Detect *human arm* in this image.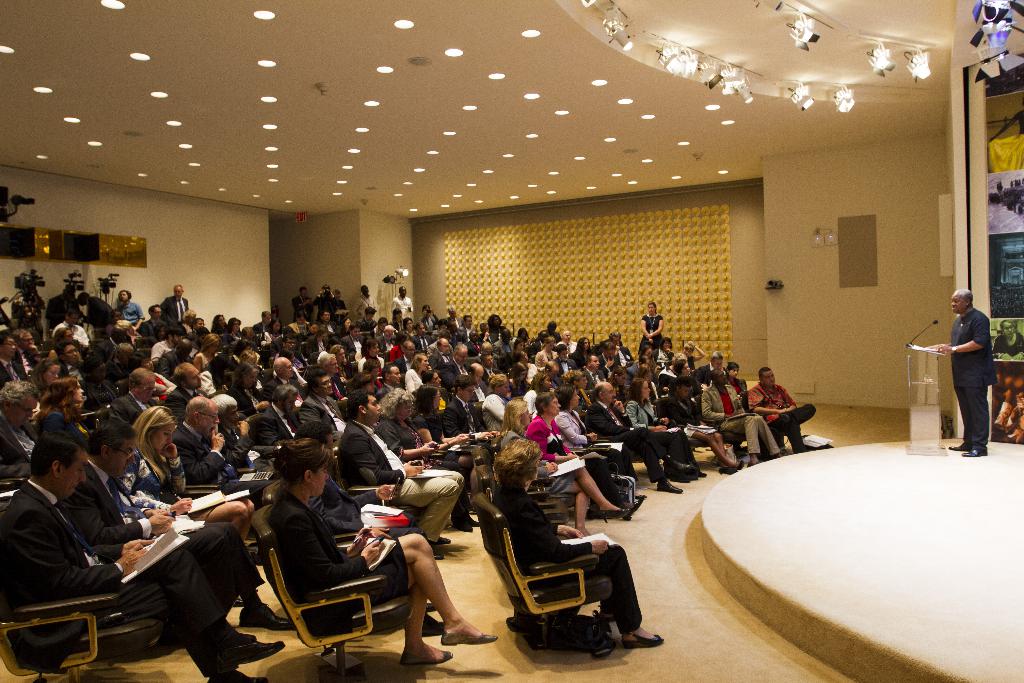
Detection: (x1=162, y1=306, x2=167, y2=313).
